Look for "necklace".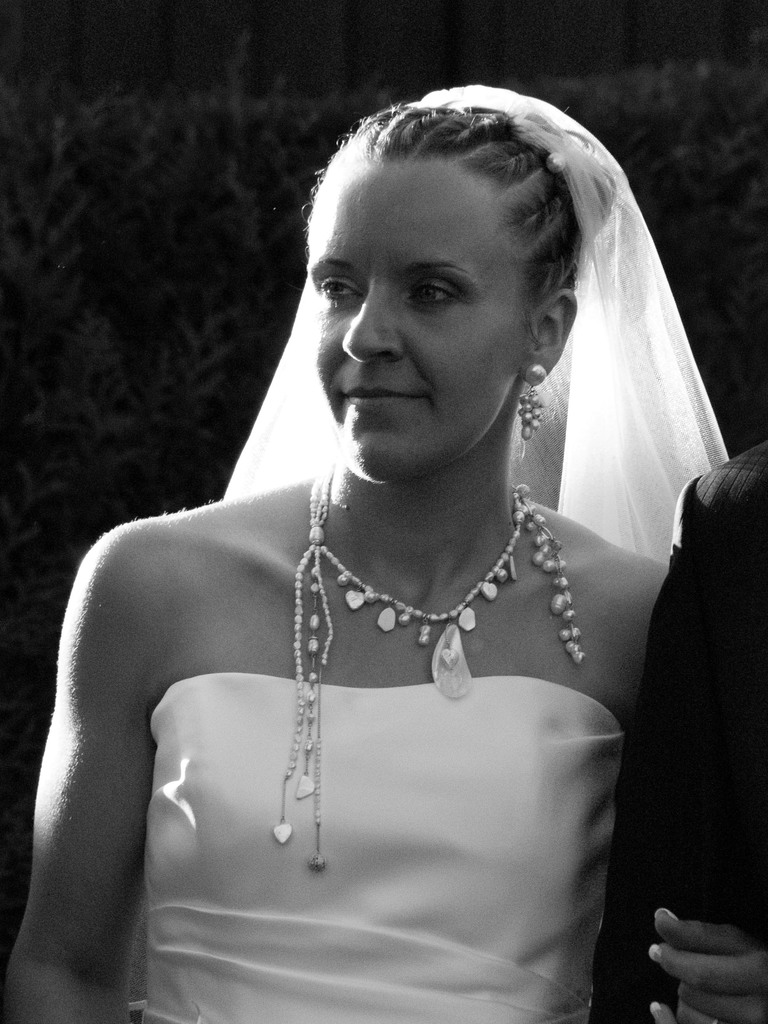
Found: locate(276, 472, 587, 874).
